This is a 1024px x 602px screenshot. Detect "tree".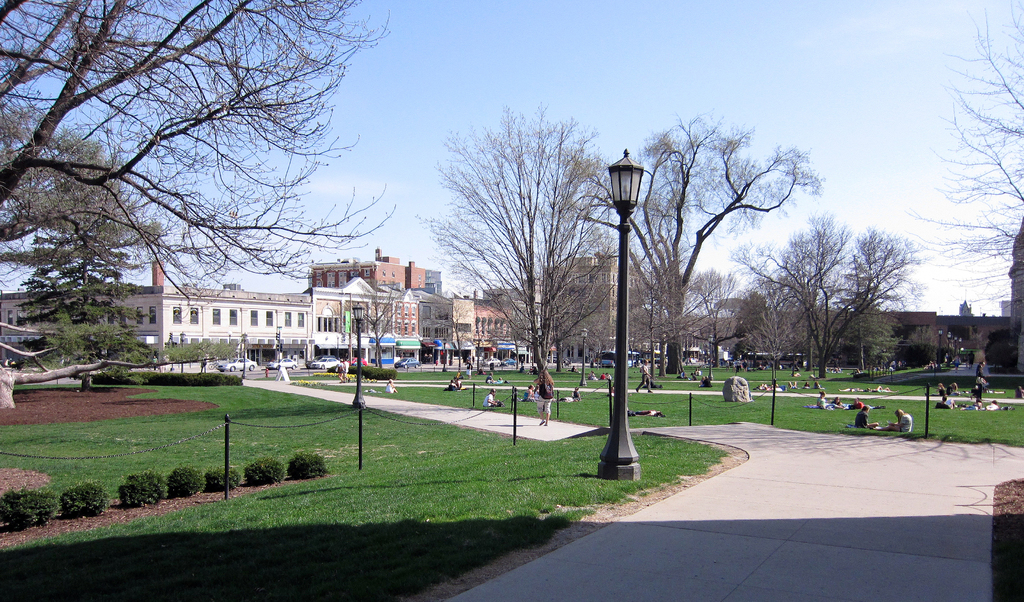
578,111,823,367.
